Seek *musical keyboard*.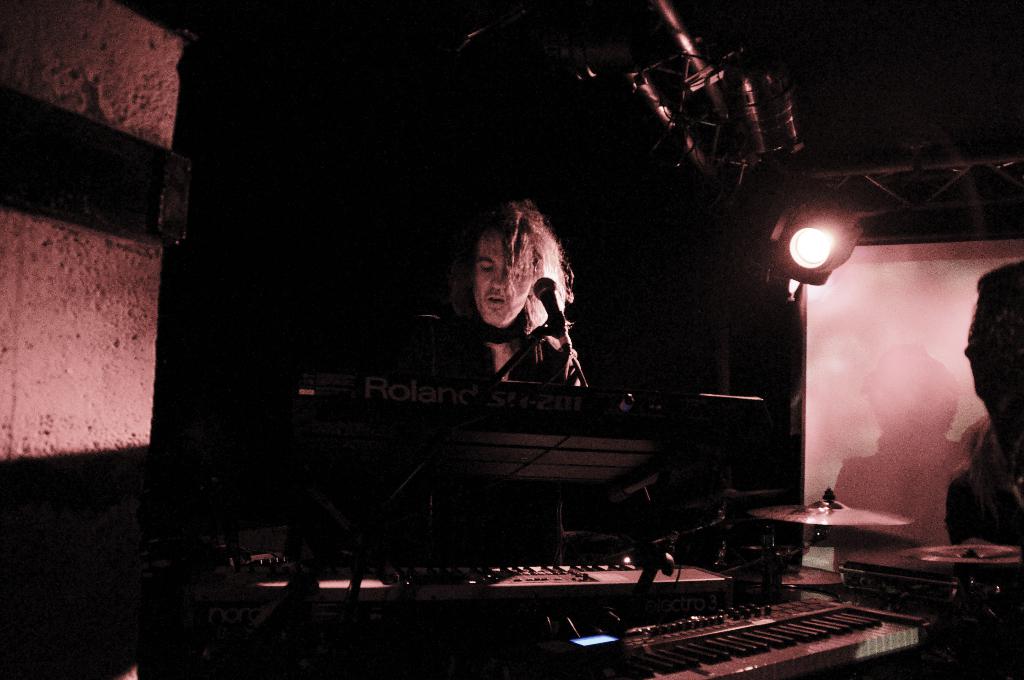
(608,581,980,674).
